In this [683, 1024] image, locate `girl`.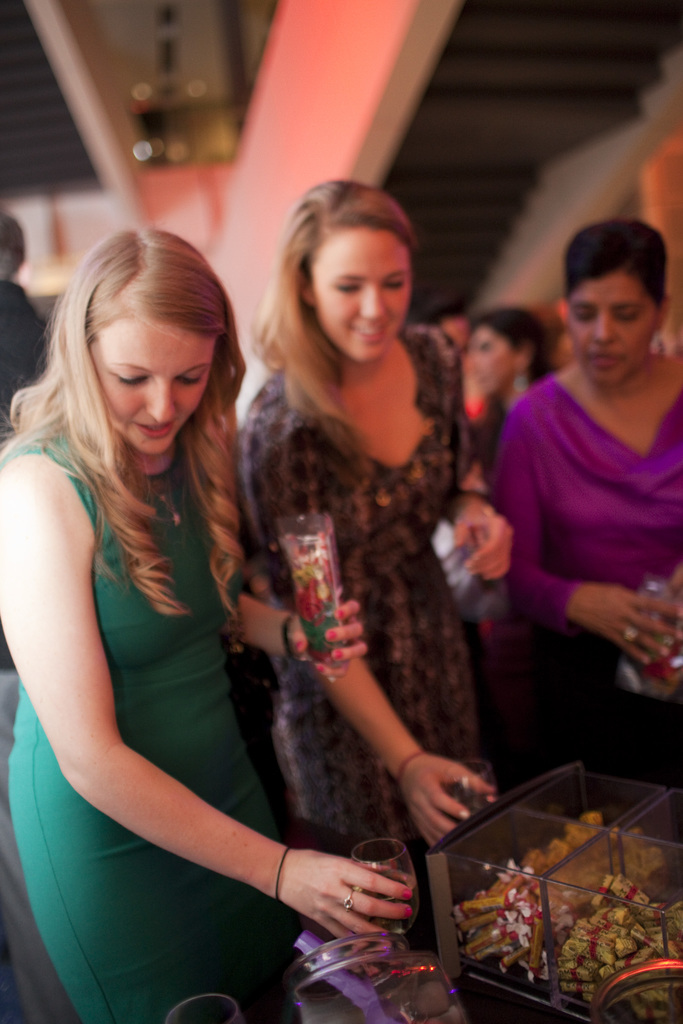
Bounding box: <bbox>0, 232, 413, 1023</bbox>.
